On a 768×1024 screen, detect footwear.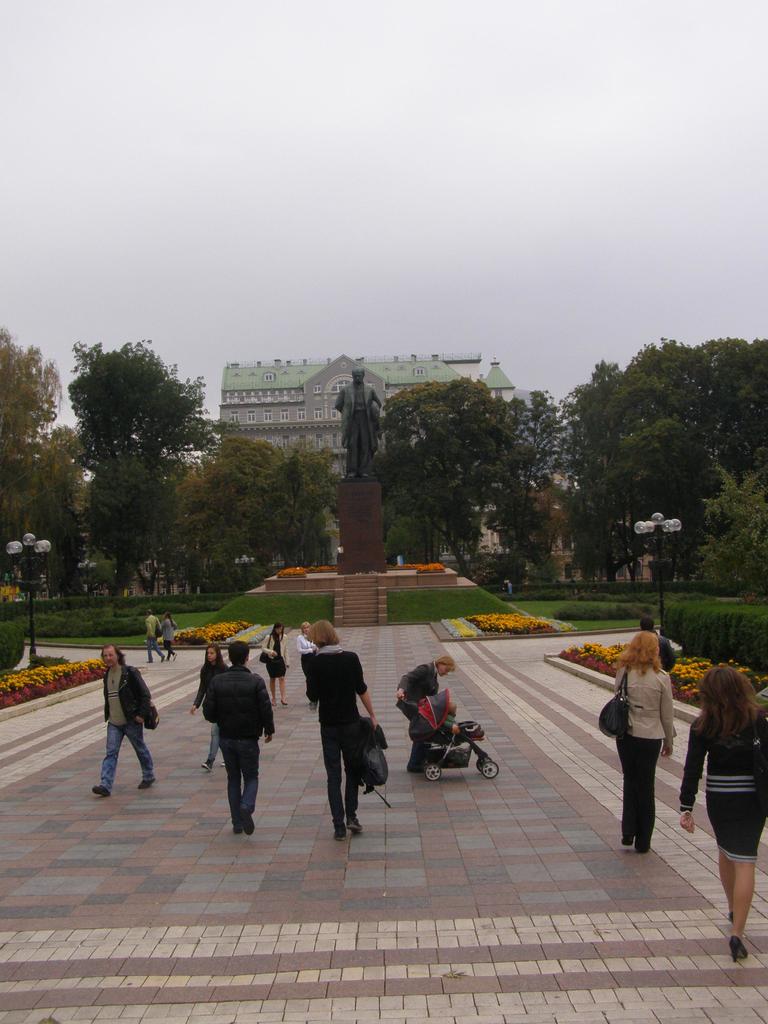
[408,765,426,774].
